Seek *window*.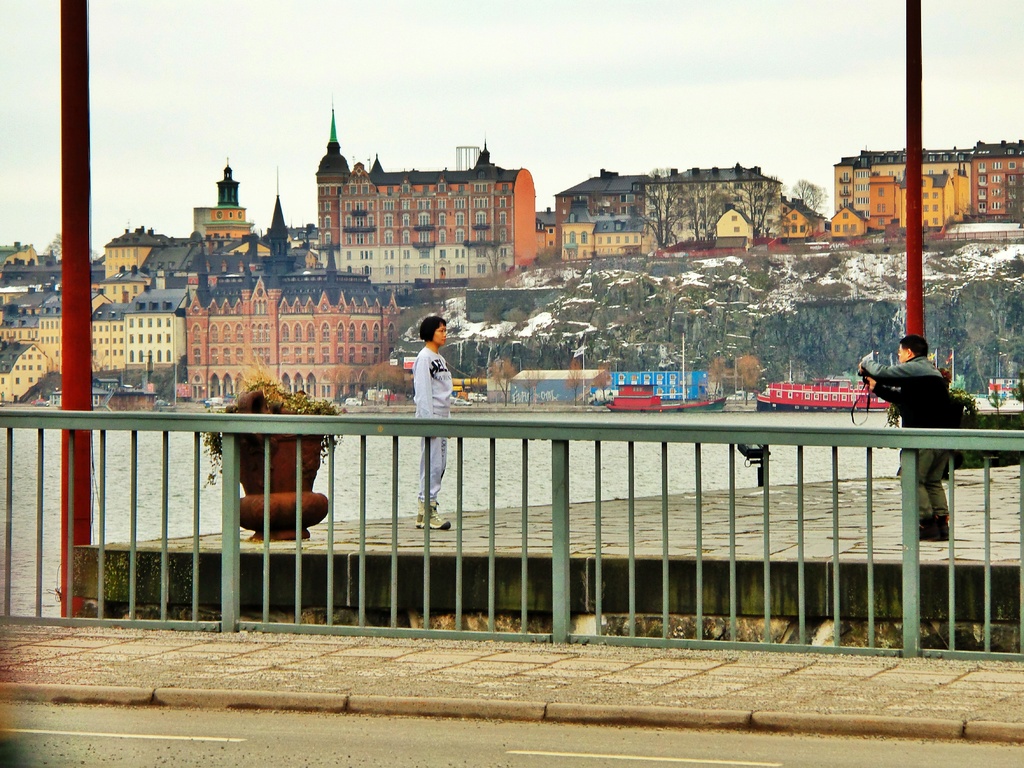
[979, 176, 988, 185].
